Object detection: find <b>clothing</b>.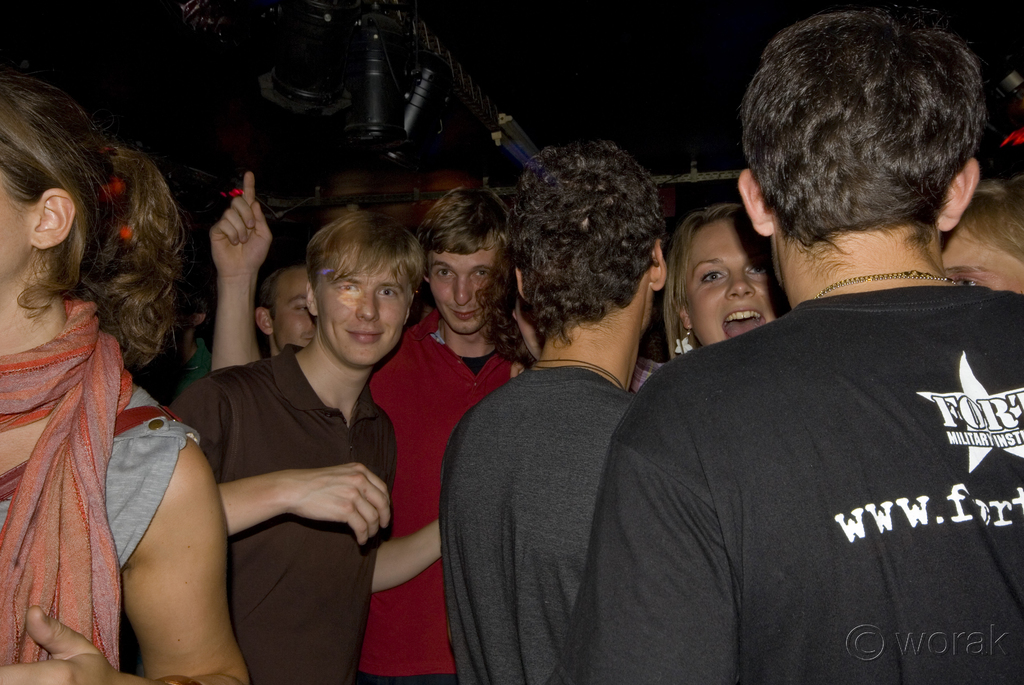
locate(413, 367, 579, 684).
